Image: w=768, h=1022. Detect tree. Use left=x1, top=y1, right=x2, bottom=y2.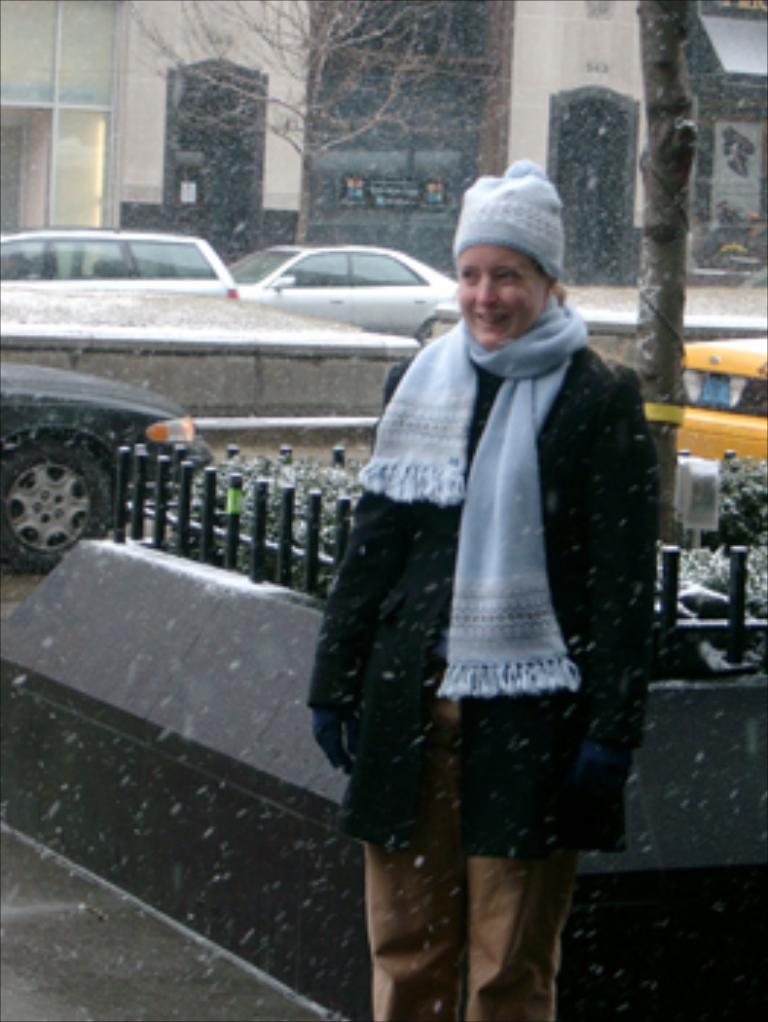
left=637, top=0, right=695, bottom=415.
